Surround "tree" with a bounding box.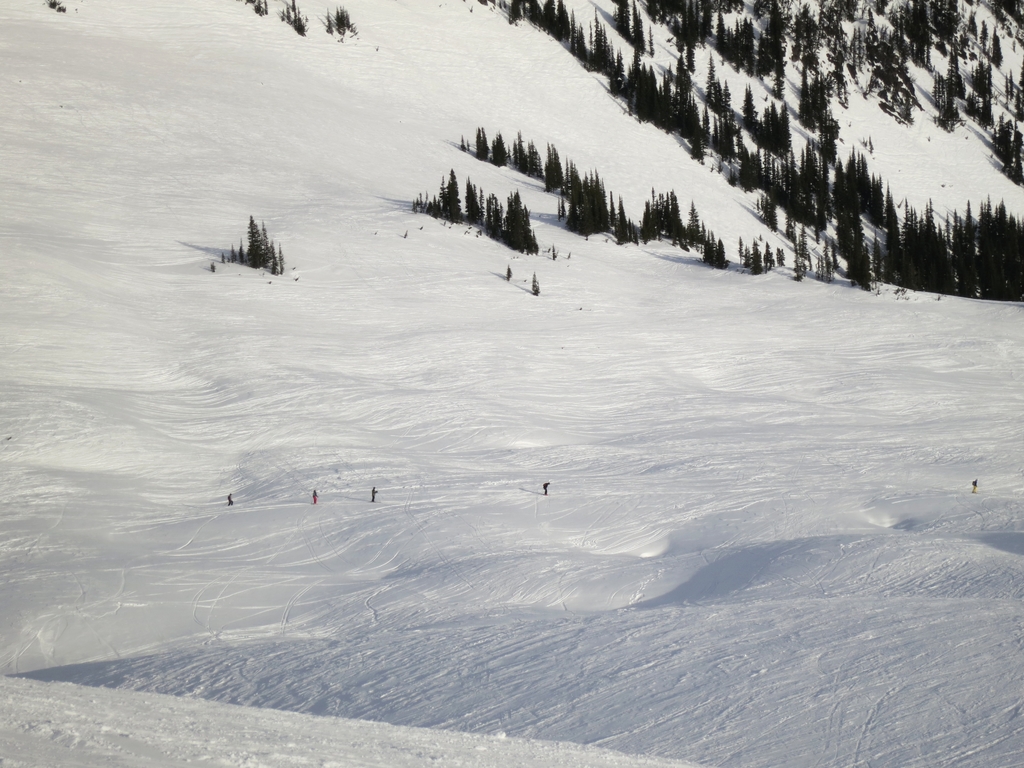
<bbox>568, 154, 579, 199</bbox>.
